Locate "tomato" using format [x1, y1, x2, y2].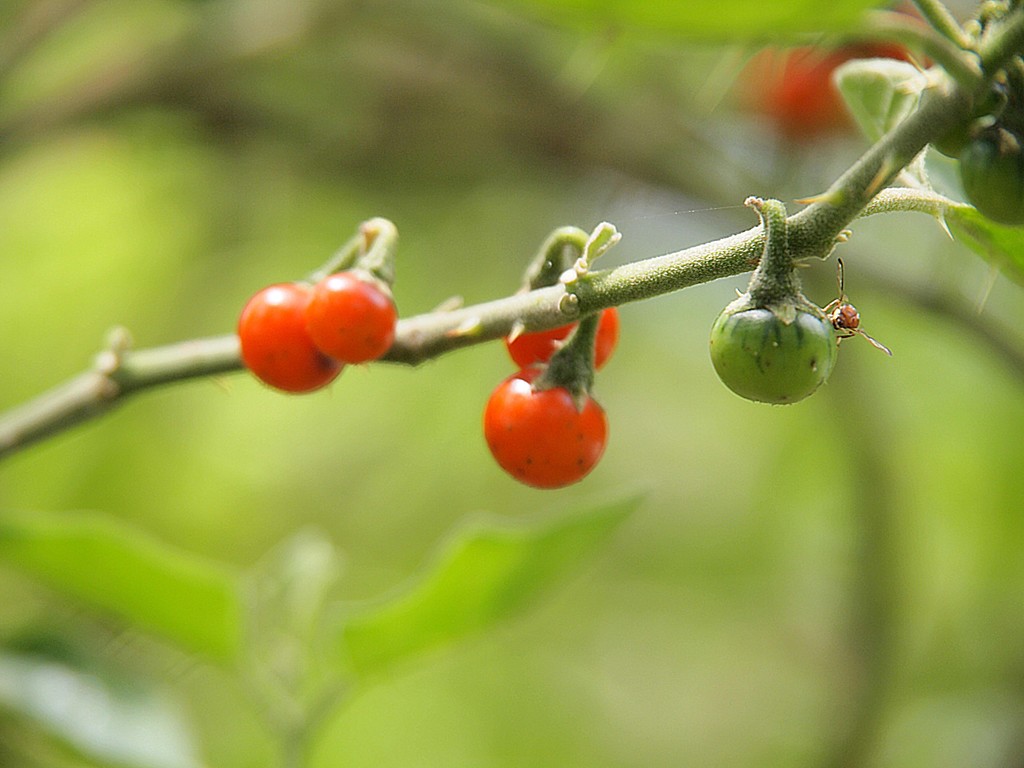
[223, 275, 346, 388].
